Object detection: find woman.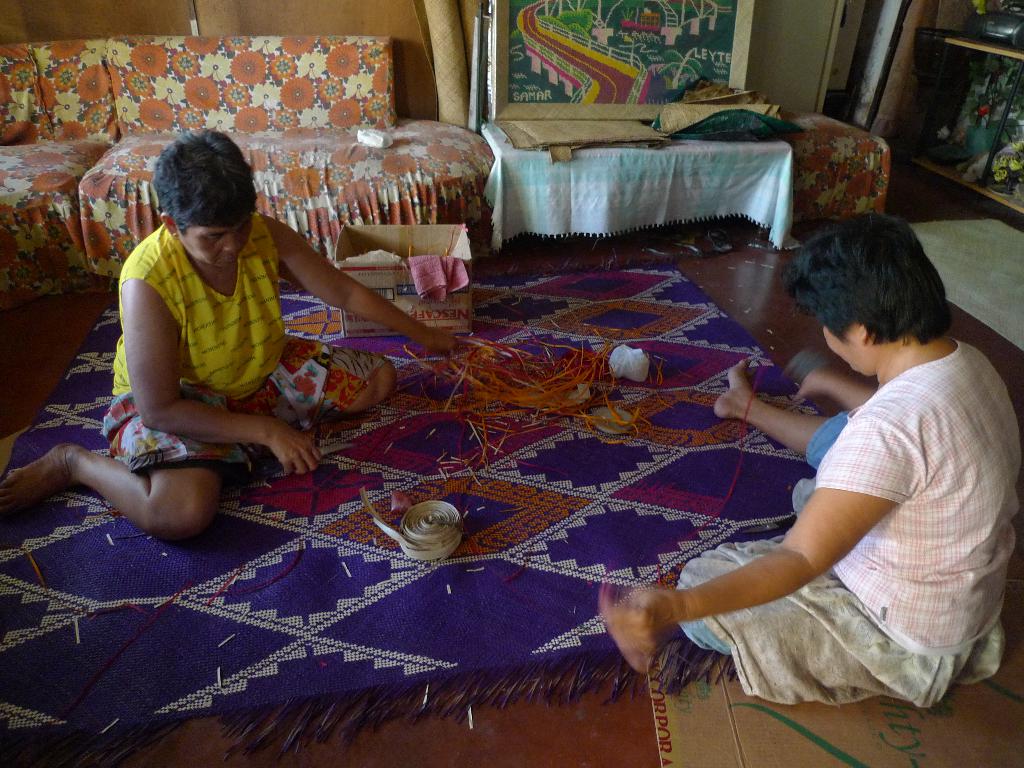
600/212/1021/708.
